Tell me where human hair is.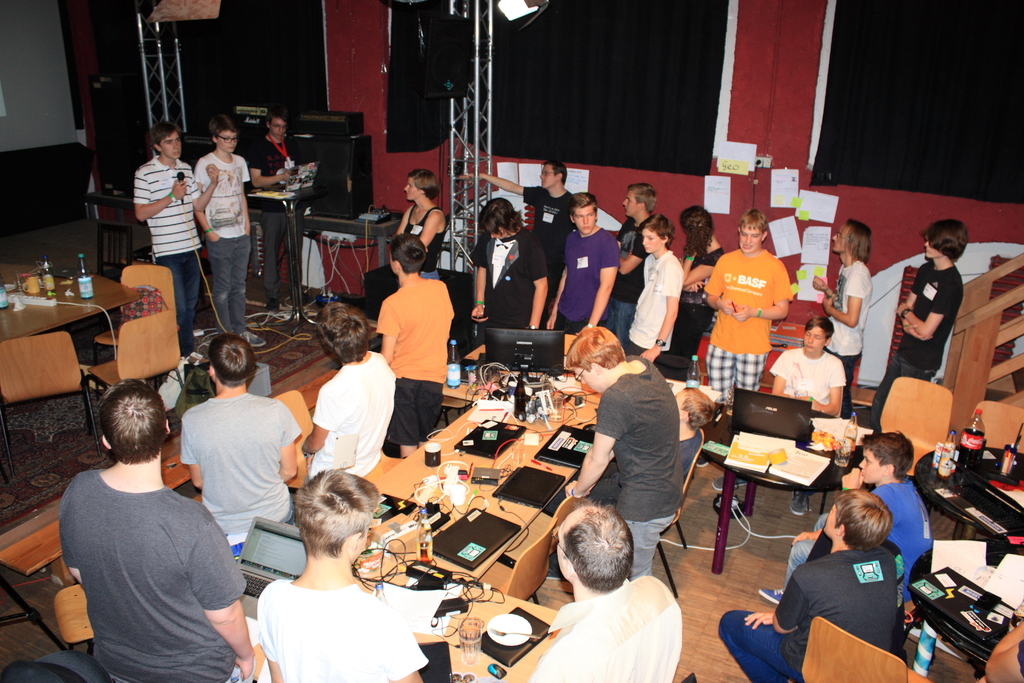
human hair is at bbox=[149, 123, 175, 144].
